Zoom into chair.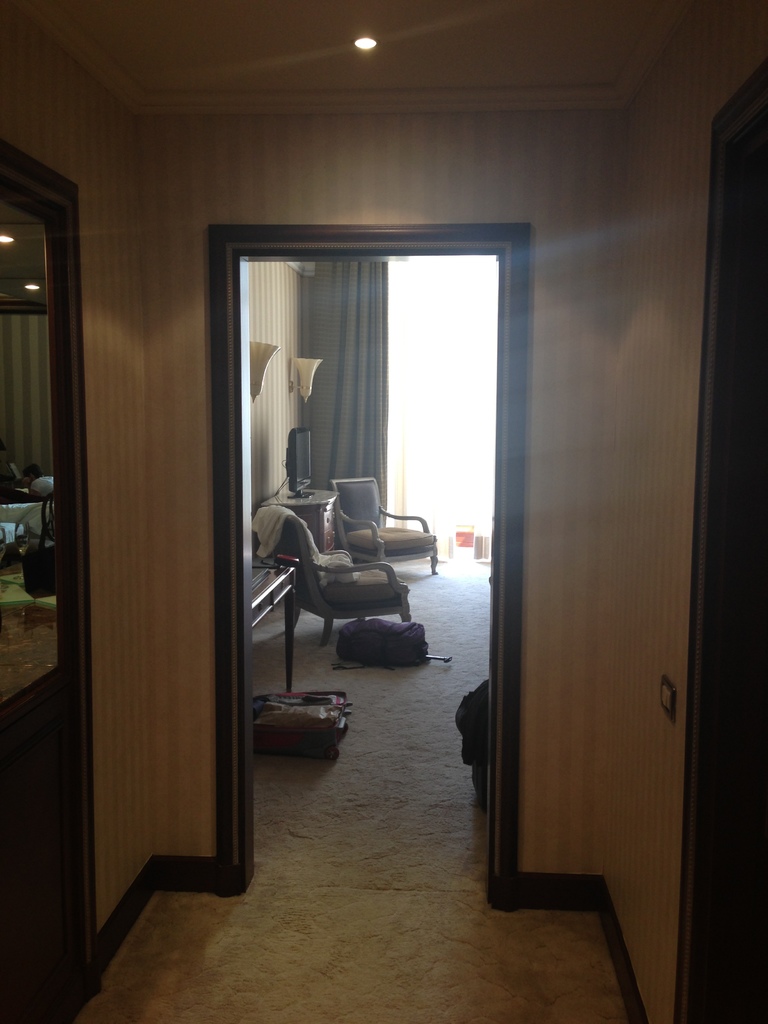
Zoom target: <box>252,502,417,626</box>.
